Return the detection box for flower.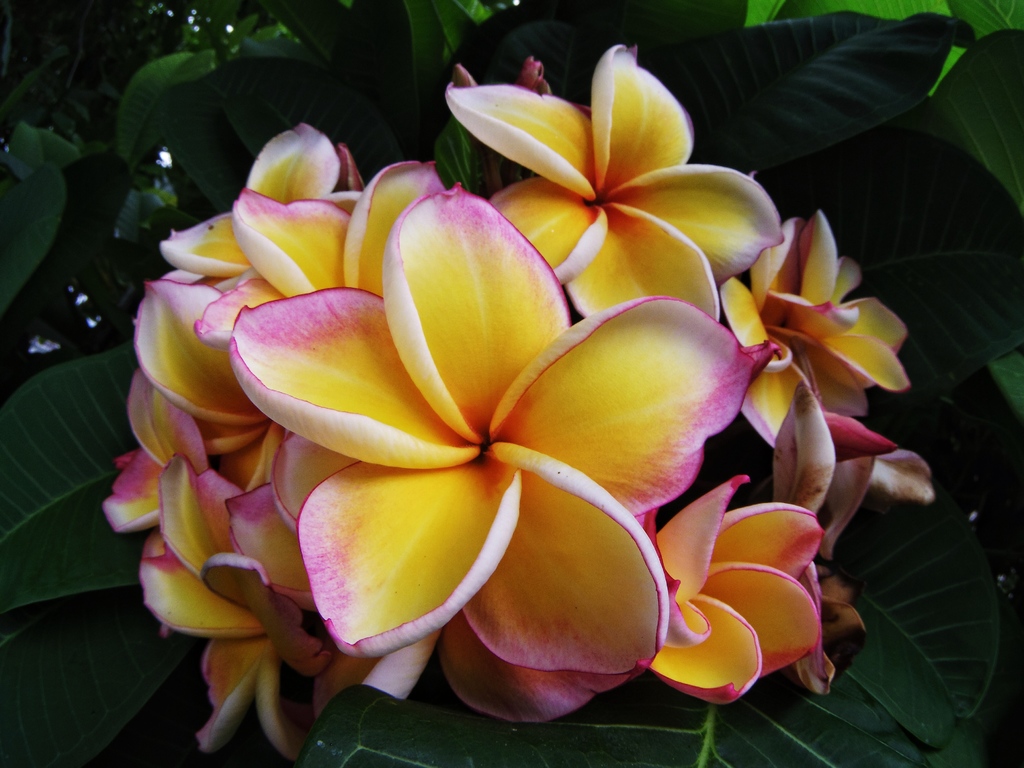
[x1=229, y1=182, x2=770, y2=673].
